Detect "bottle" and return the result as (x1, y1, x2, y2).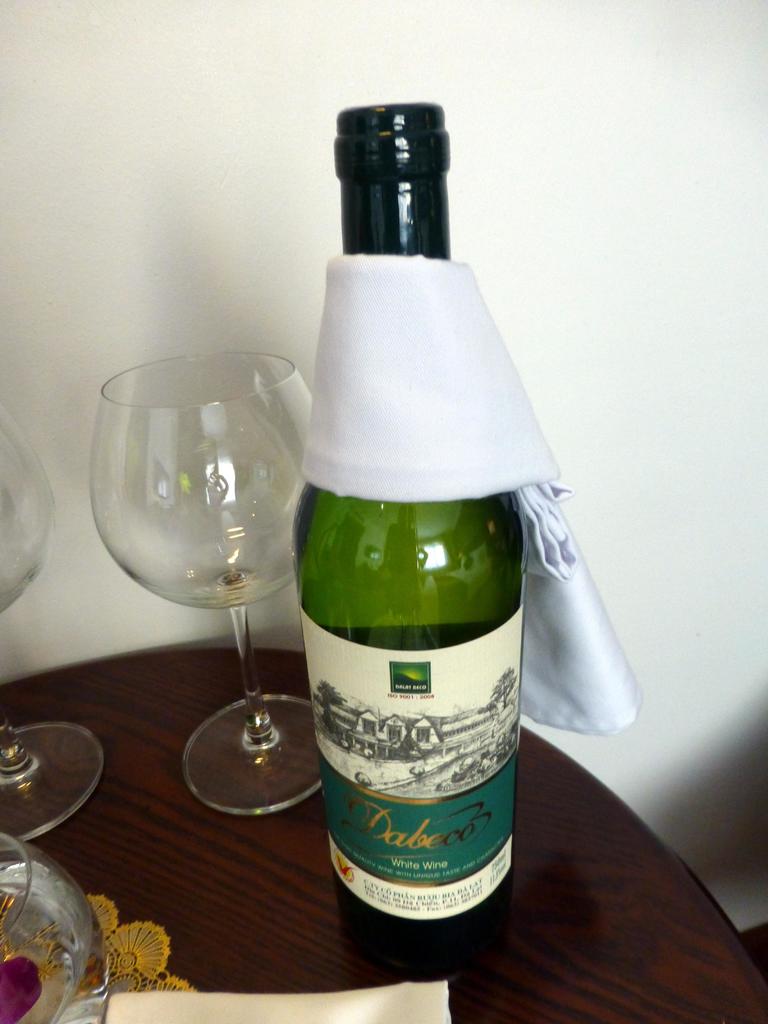
(297, 104, 561, 985).
